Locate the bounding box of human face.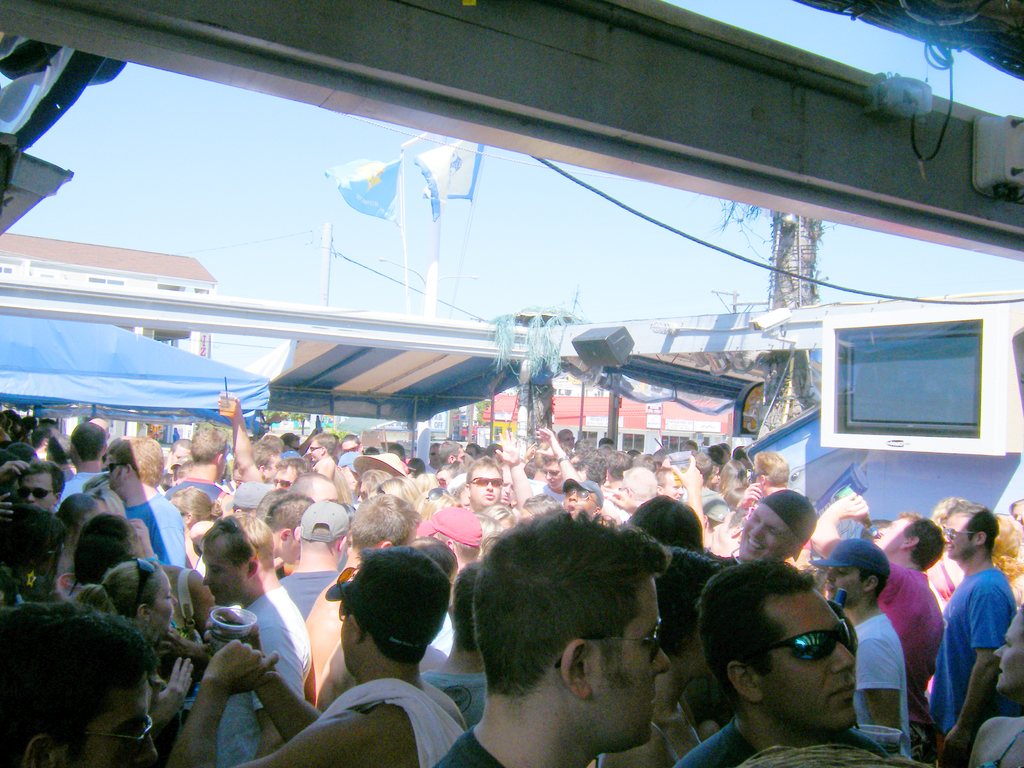
Bounding box: bbox(993, 608, 1023, 696).
